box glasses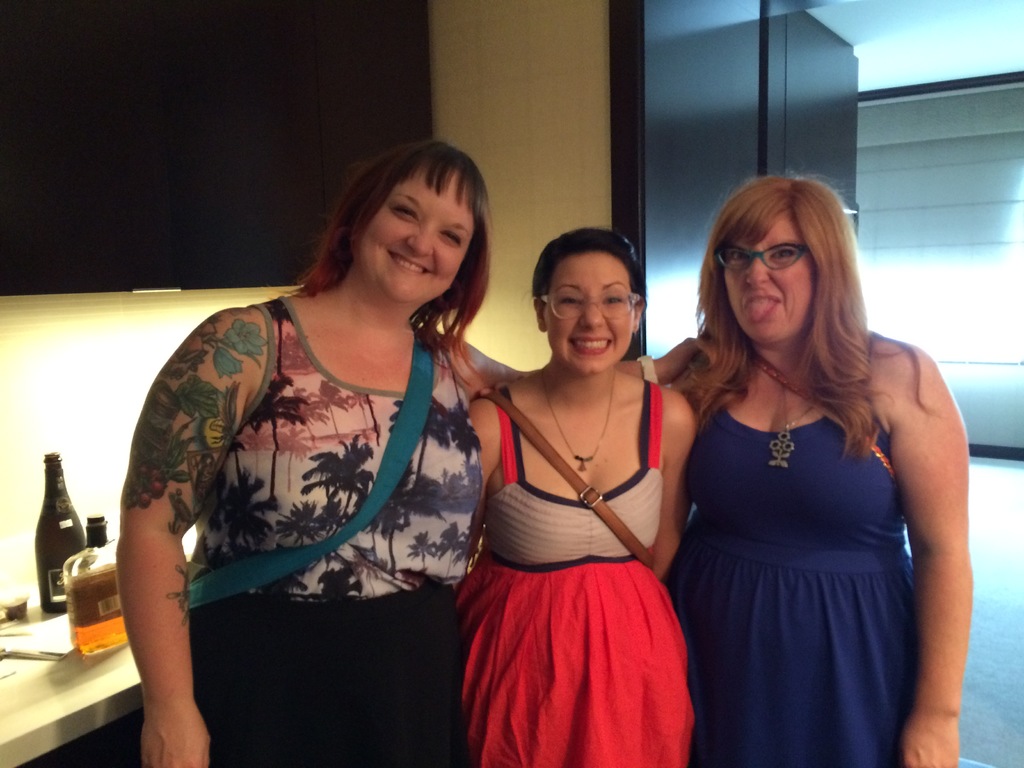
bbox(536, 284, 648, 318)
